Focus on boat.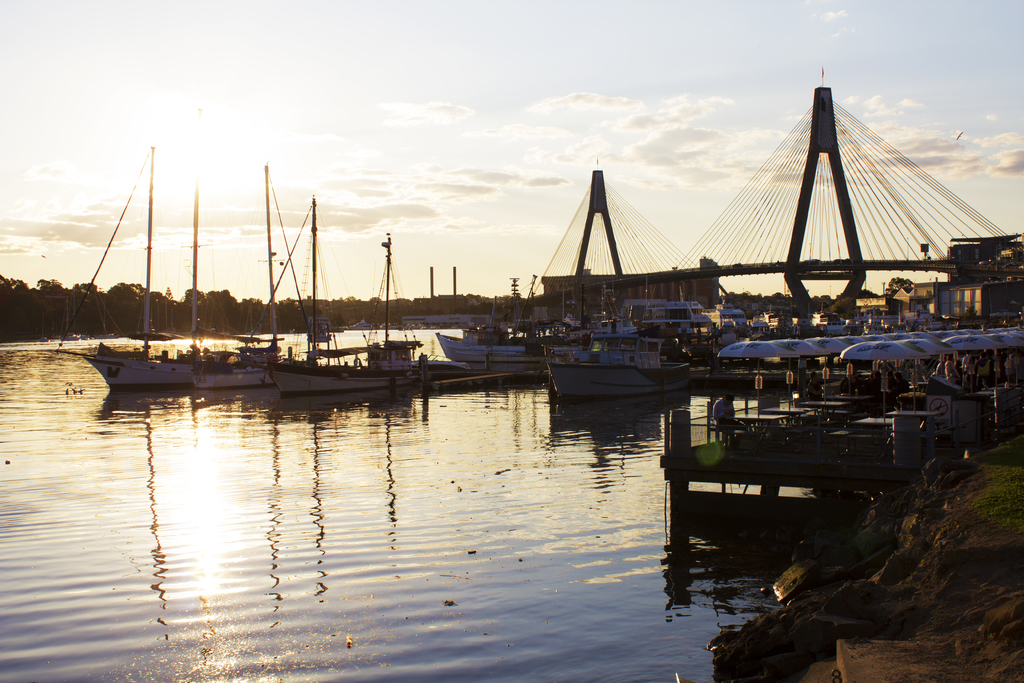
Focused at (left=269, top=211, right=393, bottom=390).
